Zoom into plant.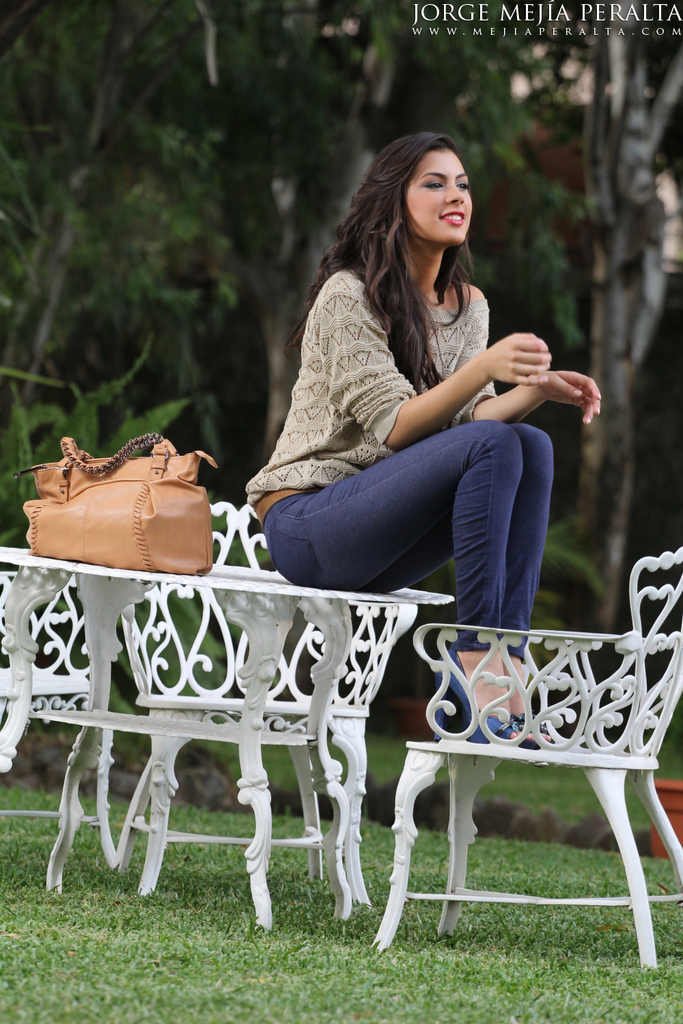
Zoom target: {"x1": 526, "y1": 608, "x2": 571, "y2": 670}.
